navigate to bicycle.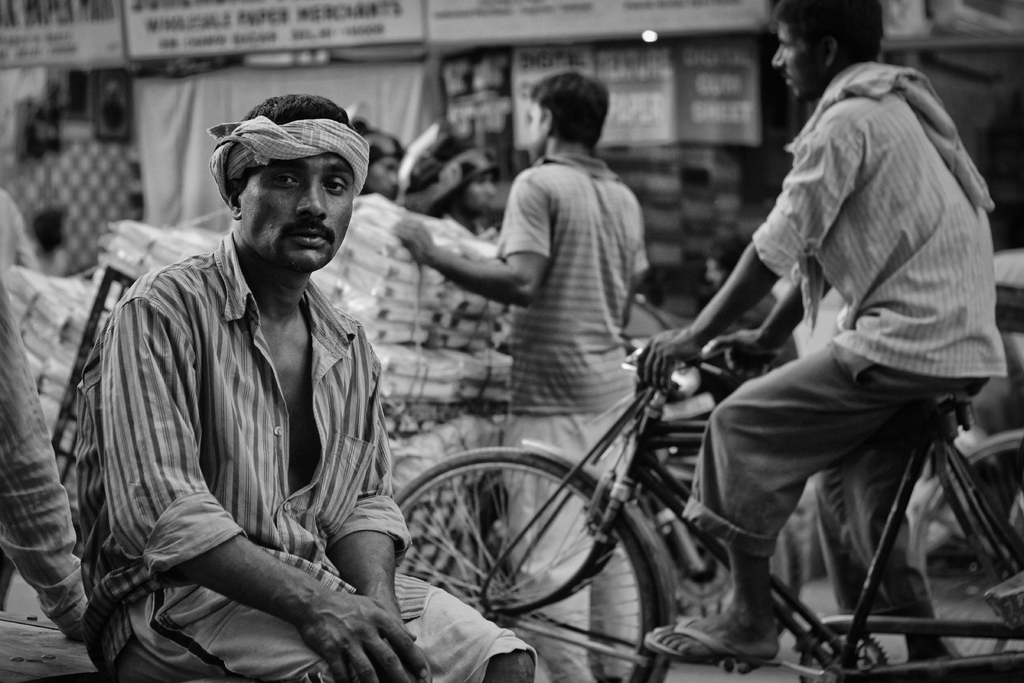
Navigation target: 399:342:1023:682.
